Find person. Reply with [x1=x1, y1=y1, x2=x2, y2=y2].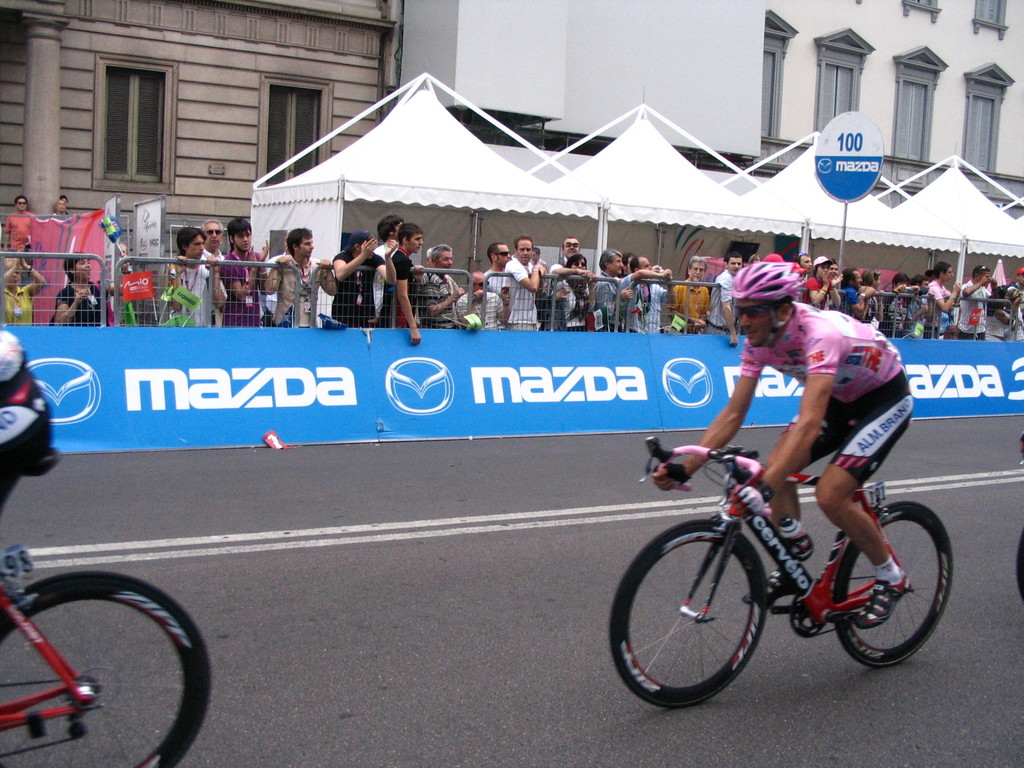
[x1=425, y1=244, x2=466, y2=328].
